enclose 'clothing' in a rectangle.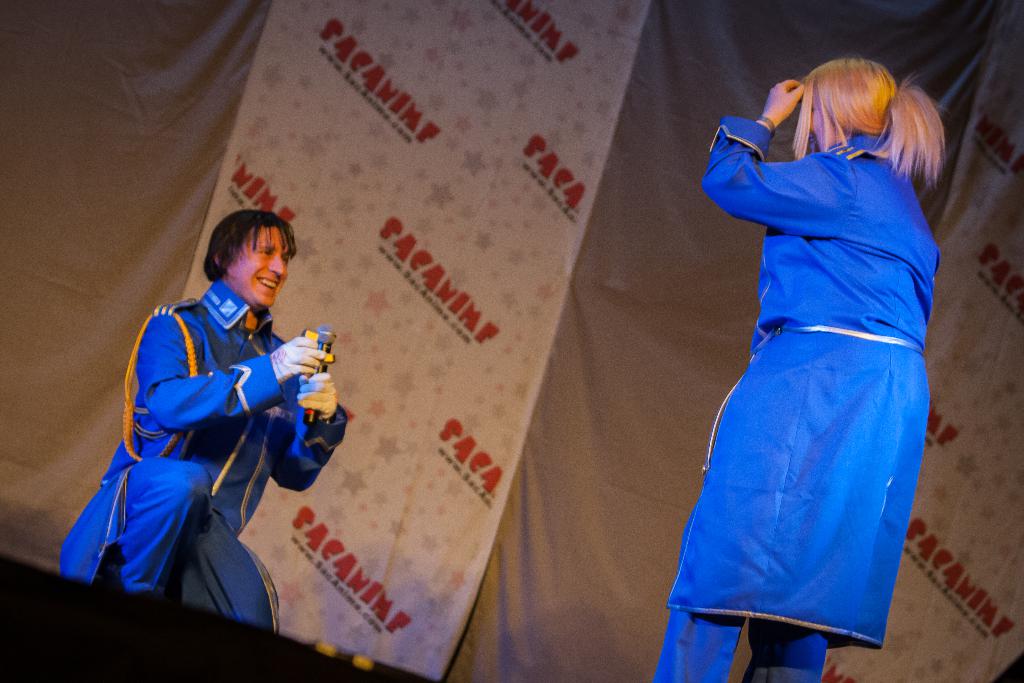
box(692, 85, 938, 652).
